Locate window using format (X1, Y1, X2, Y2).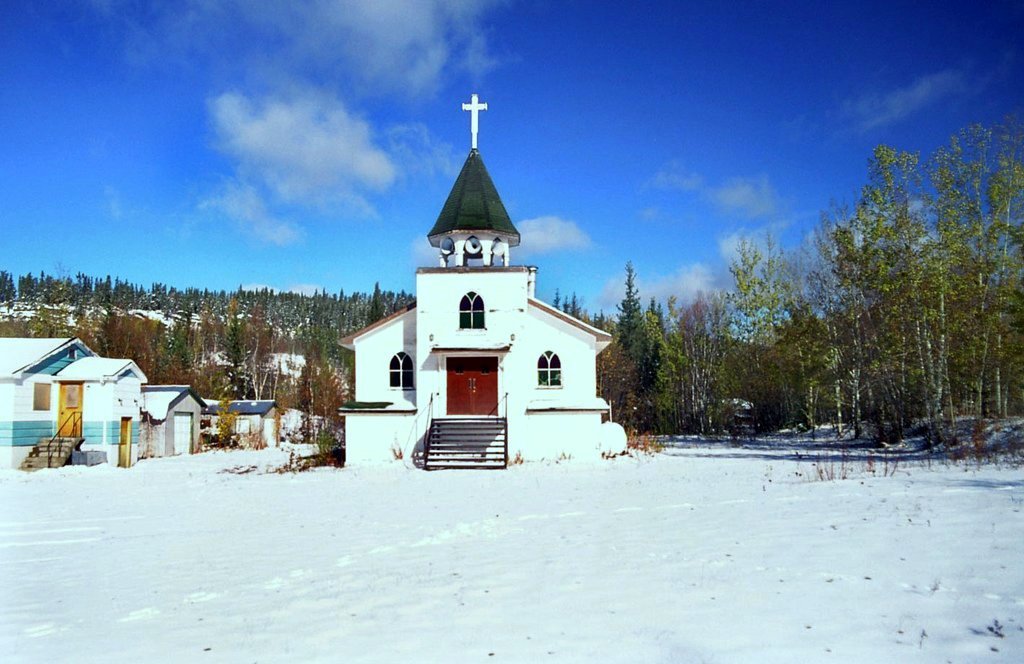
(389, 347, 413, 393).
